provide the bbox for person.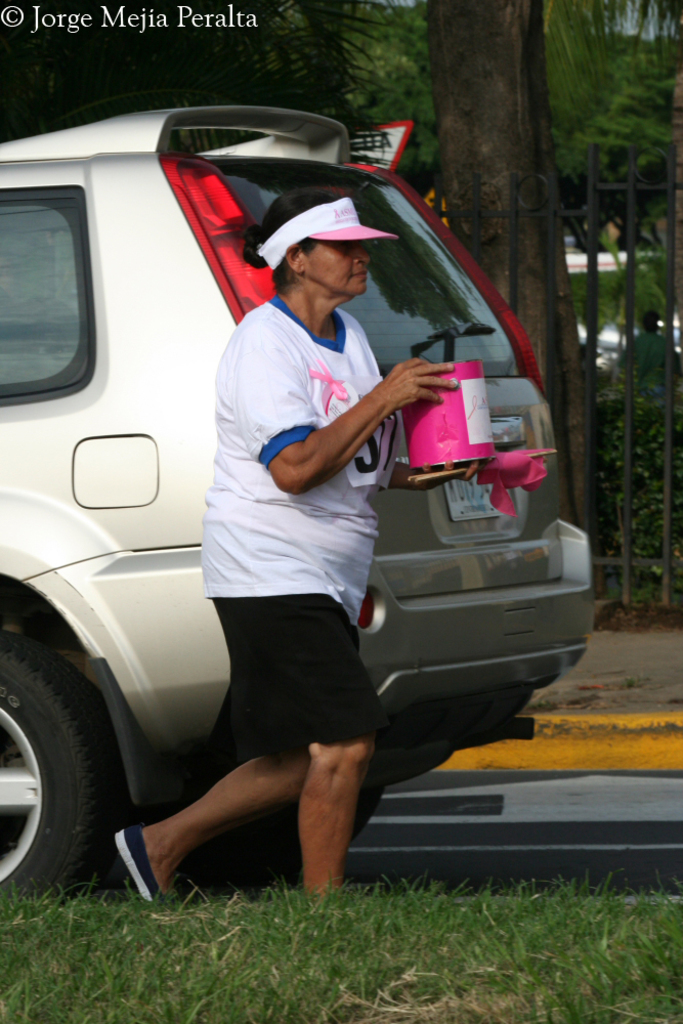
detection(110, 185, 487, 914).
